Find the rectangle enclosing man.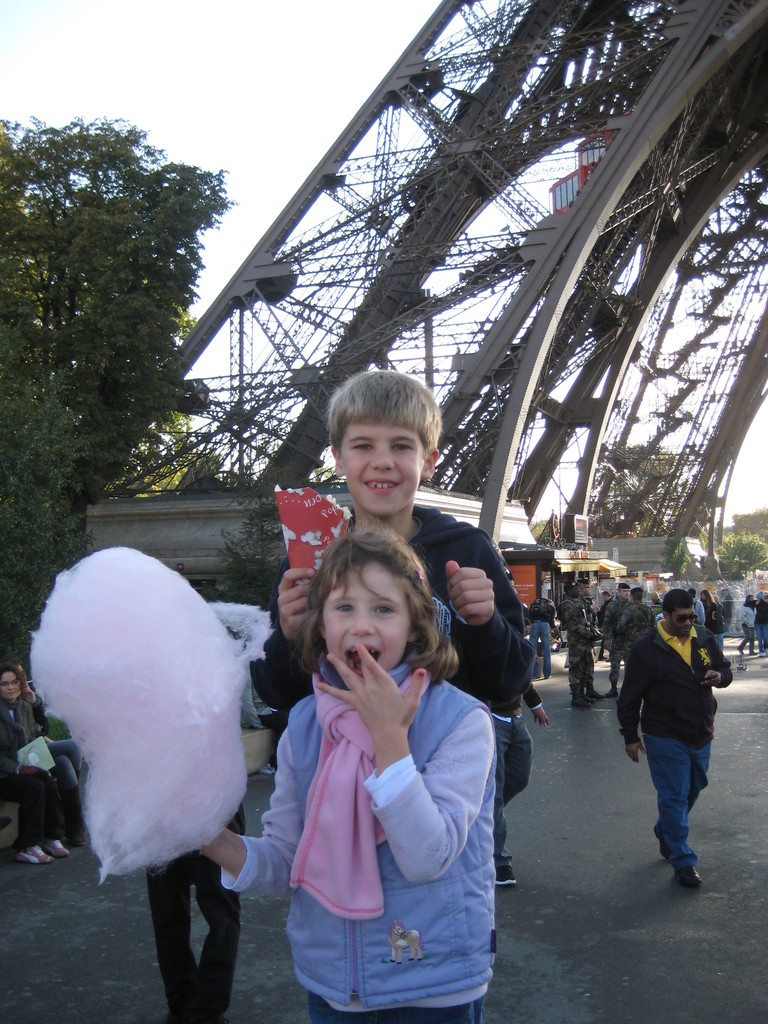
[560,574,600,714].
